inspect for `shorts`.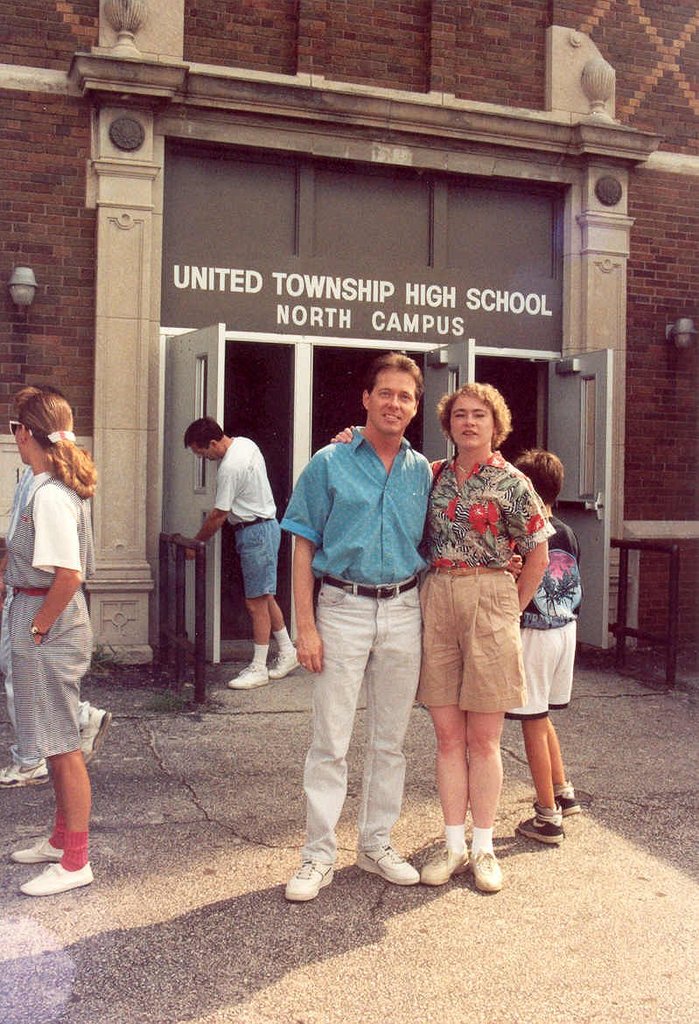
Inspection: (419,580,547,725).
